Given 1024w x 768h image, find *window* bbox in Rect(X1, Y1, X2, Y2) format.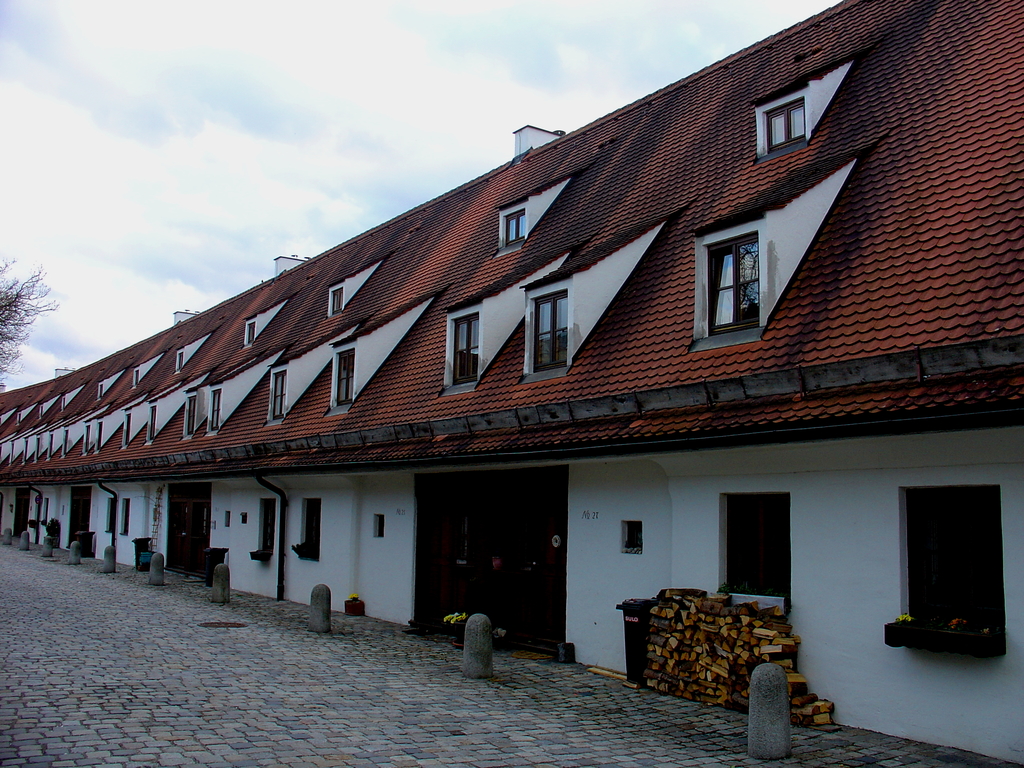
Rect(209, 388, 222, 430).
